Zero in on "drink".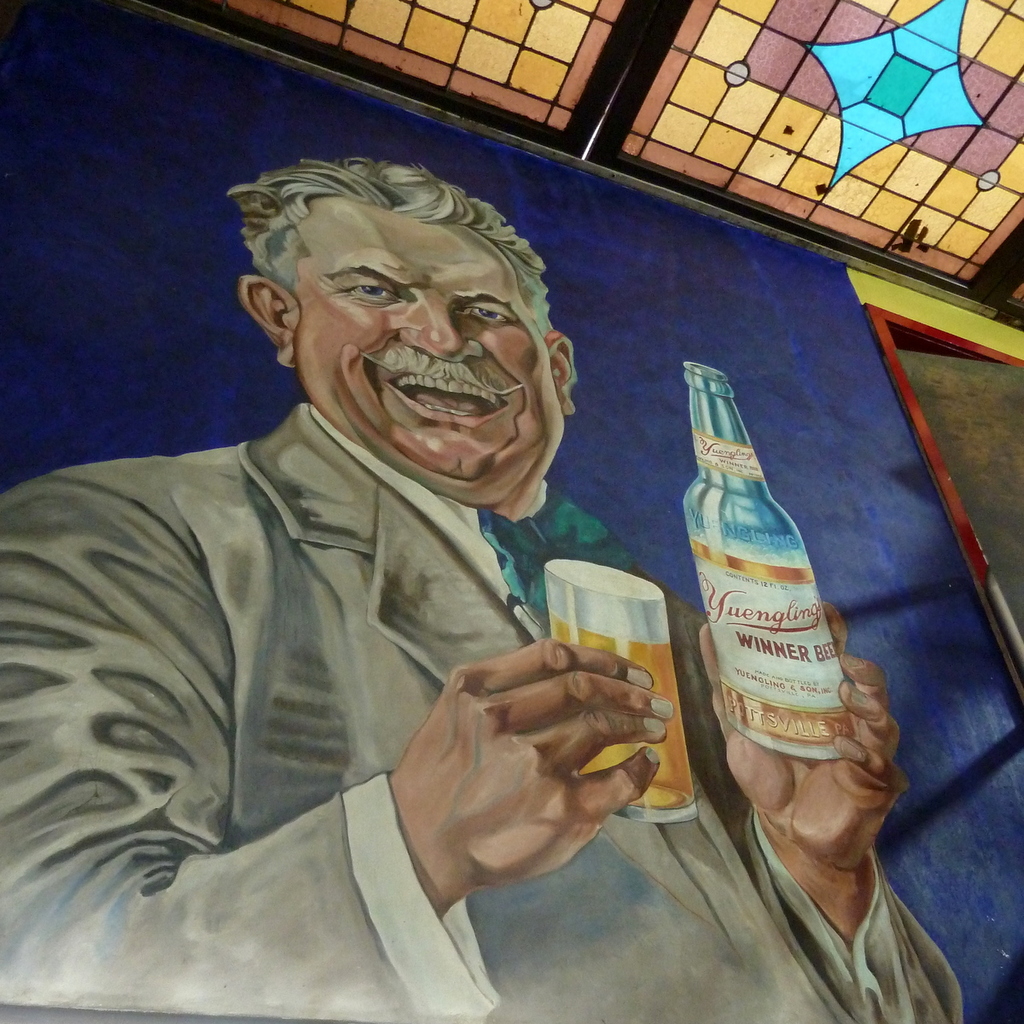
Zeroed in: pyautogui.locateOnScreen(692, 376, 870, 833).
